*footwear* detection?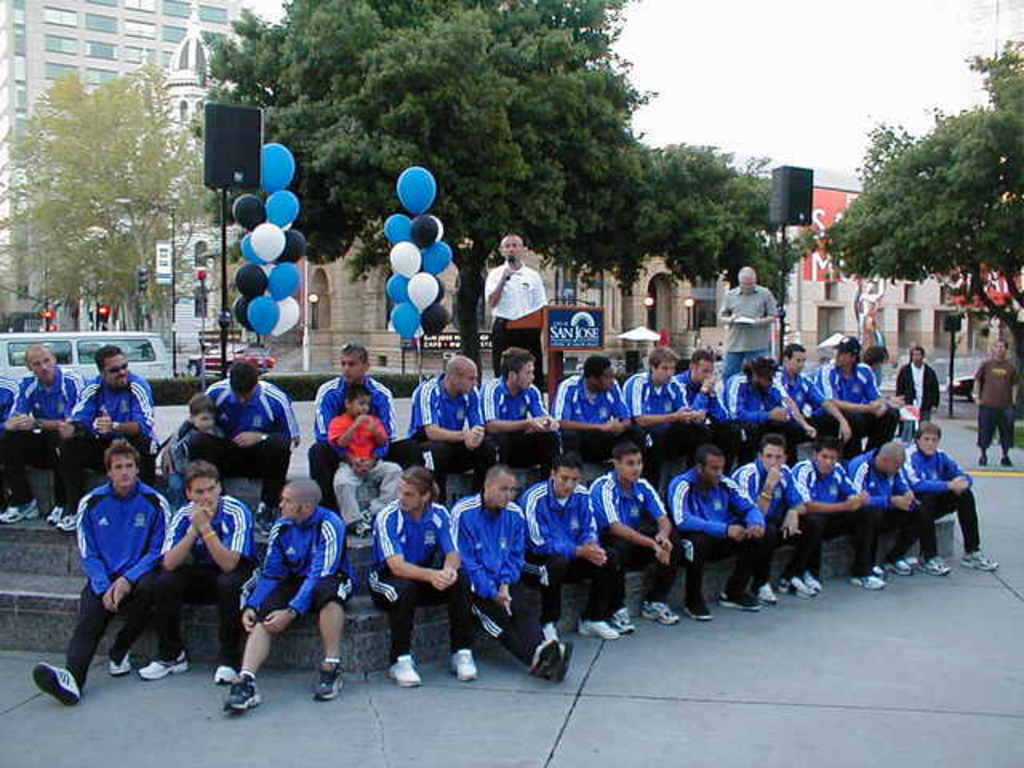
x1=640 y1=594 x2=682 y2=624
